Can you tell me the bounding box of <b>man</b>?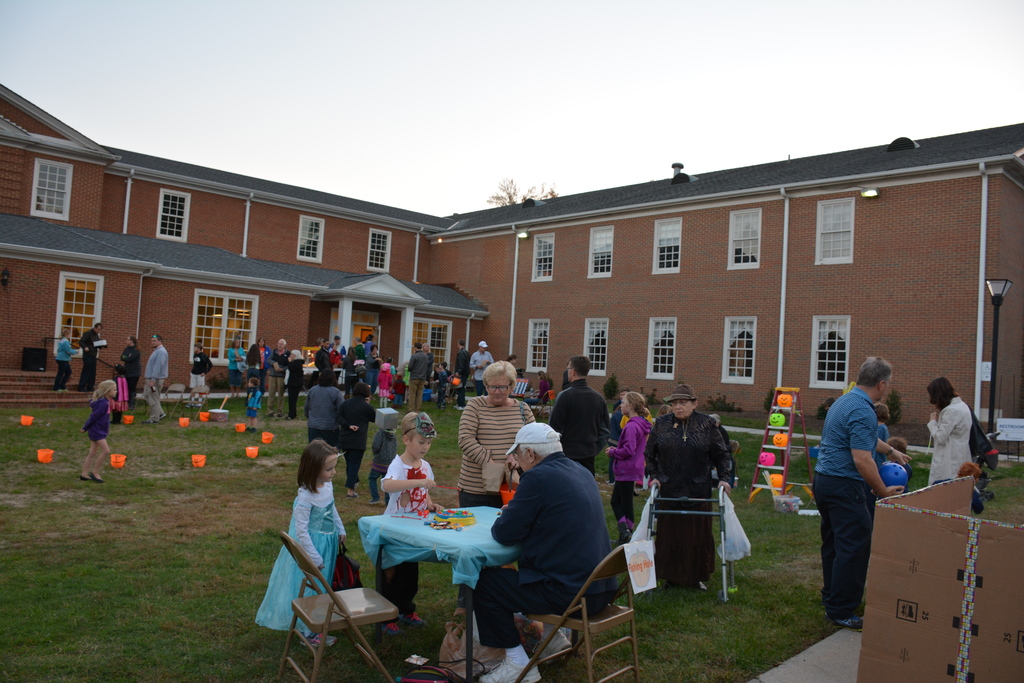
(465,338,493,391).
